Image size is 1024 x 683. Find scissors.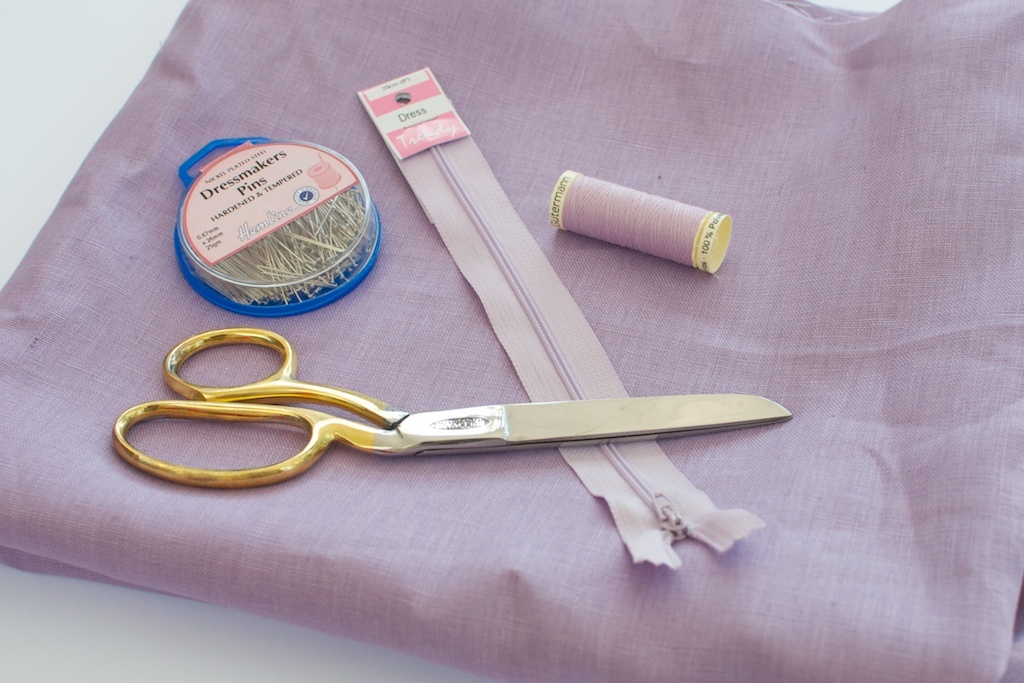
(left=109, top=326, right=794, bottom=490).
